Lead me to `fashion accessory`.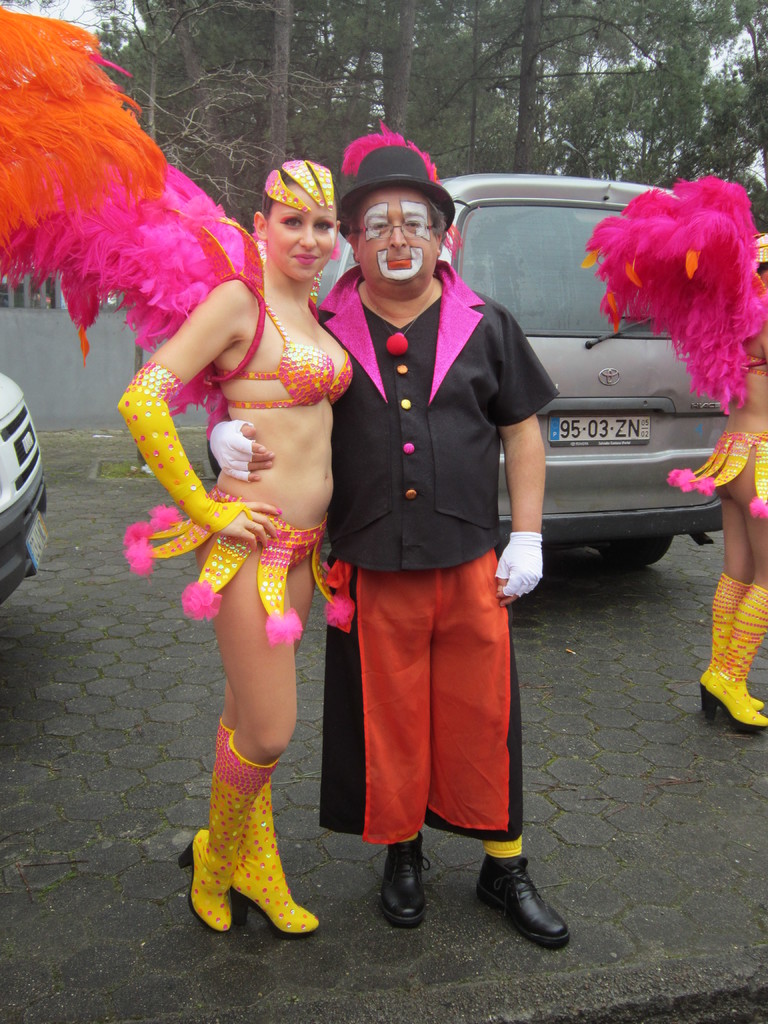
Lead to (259,159,344,223).
